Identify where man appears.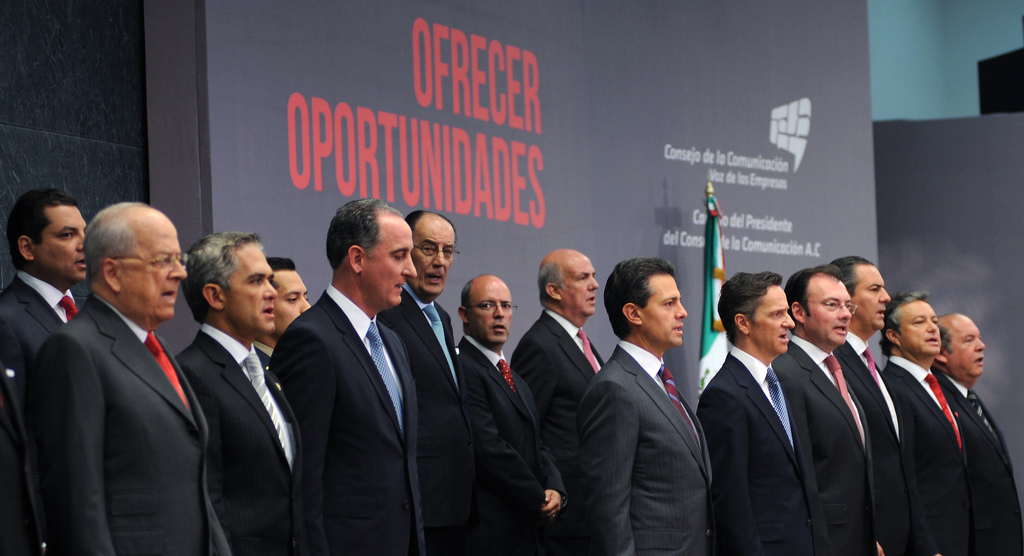
Appears at (left=270, top=193, right=433, bottom=555).
